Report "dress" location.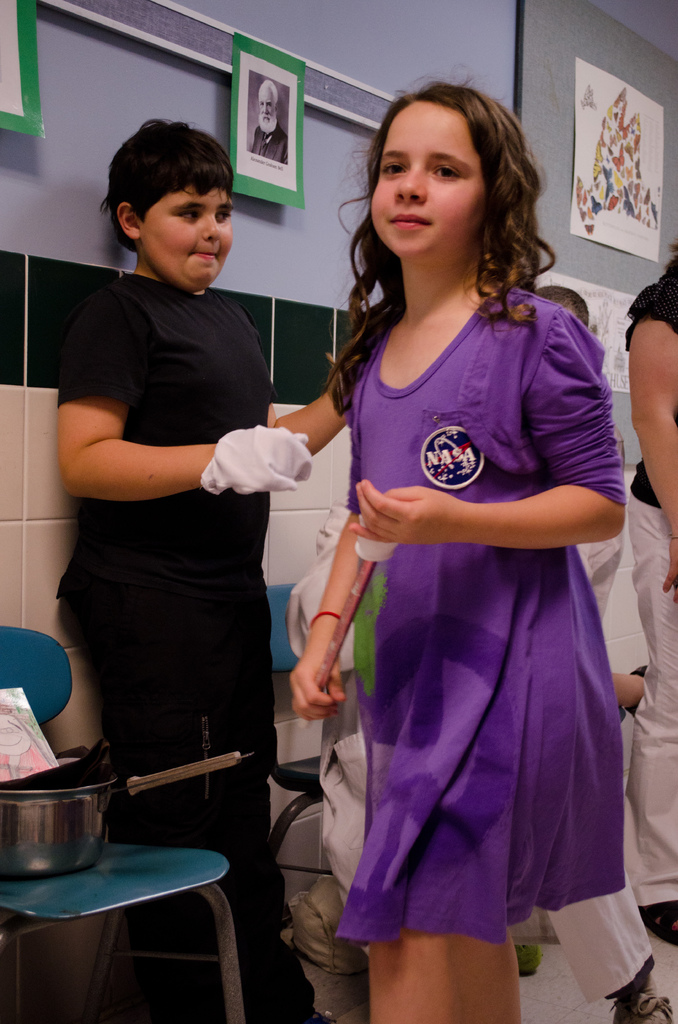
Report: 239 225 612 886.
